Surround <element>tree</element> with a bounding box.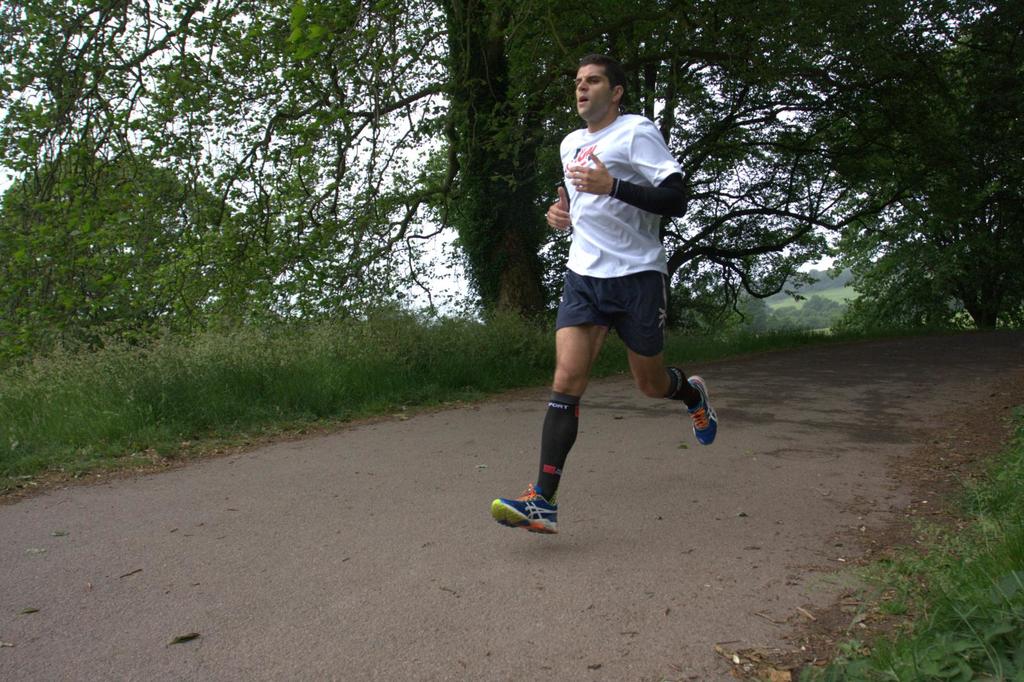
box=[730, 294, 768, 327].
